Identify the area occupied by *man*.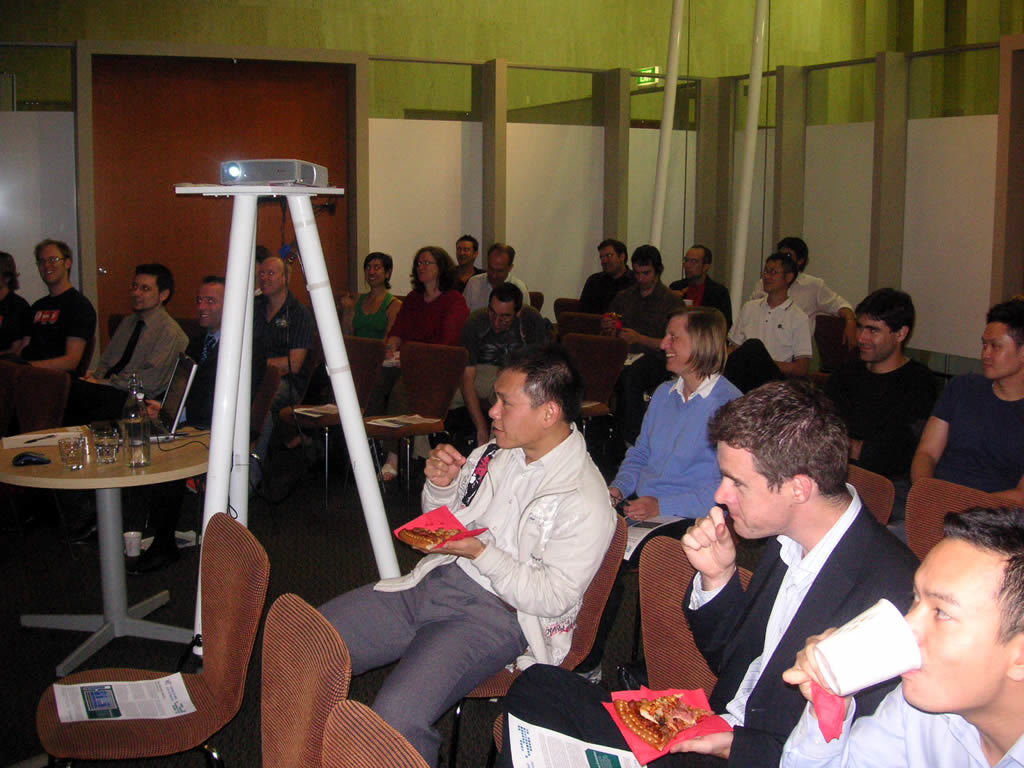
Area: box=[600, 243, 684, 453].
